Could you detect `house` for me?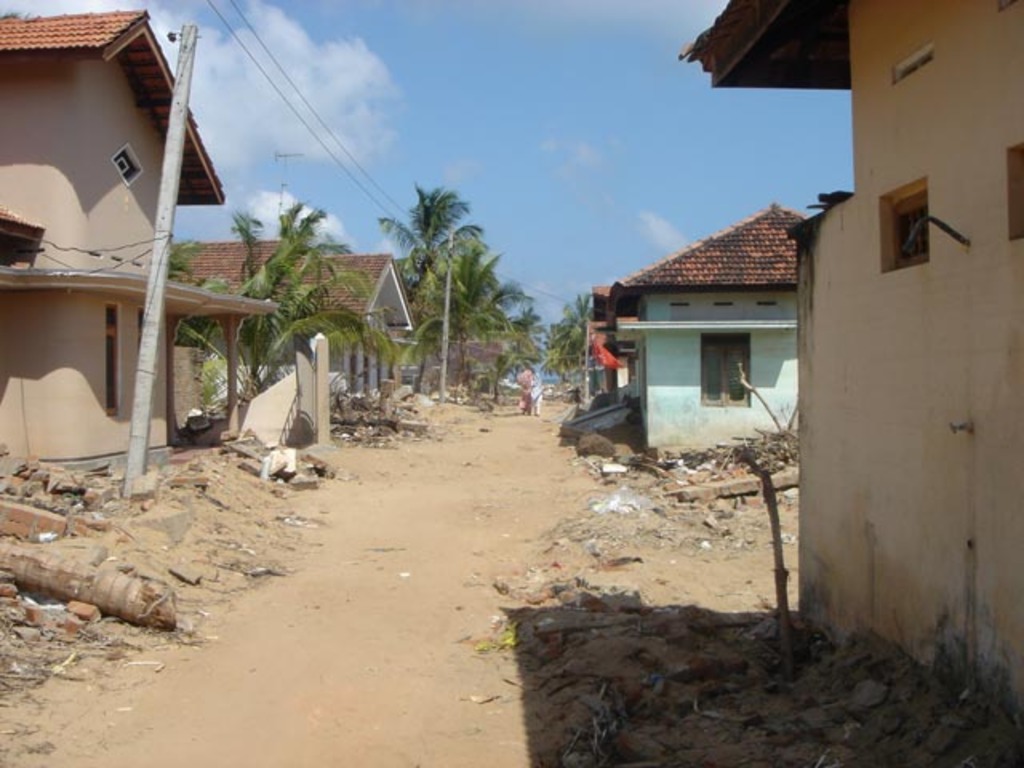
Detection result: region(570, 187, 851, 461).
